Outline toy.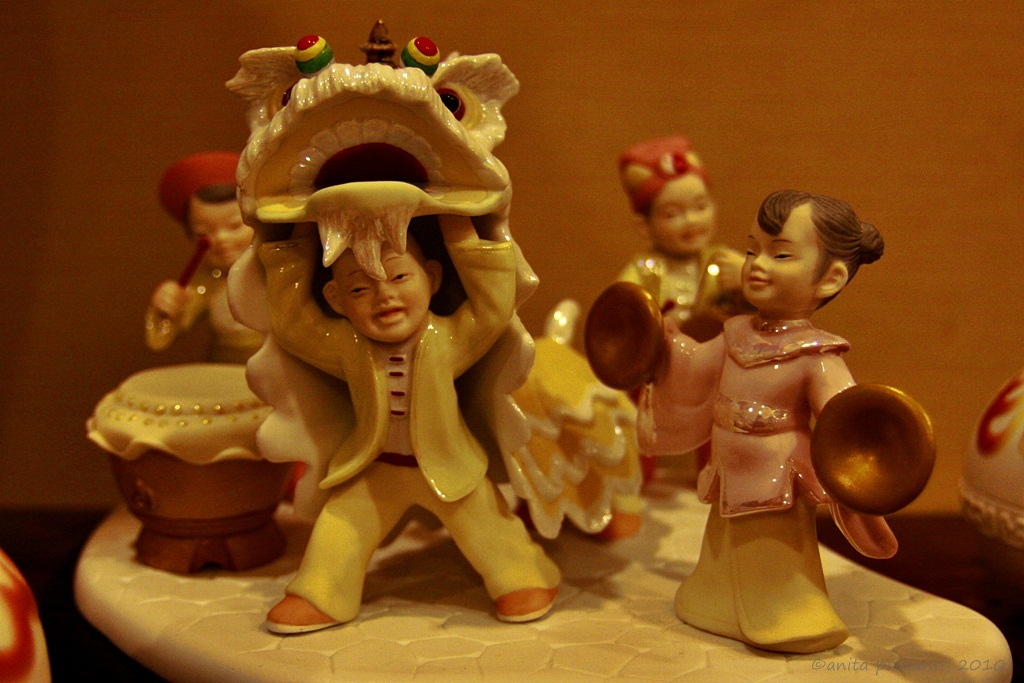
Outline: bbox(222, 21, 642, 639).
